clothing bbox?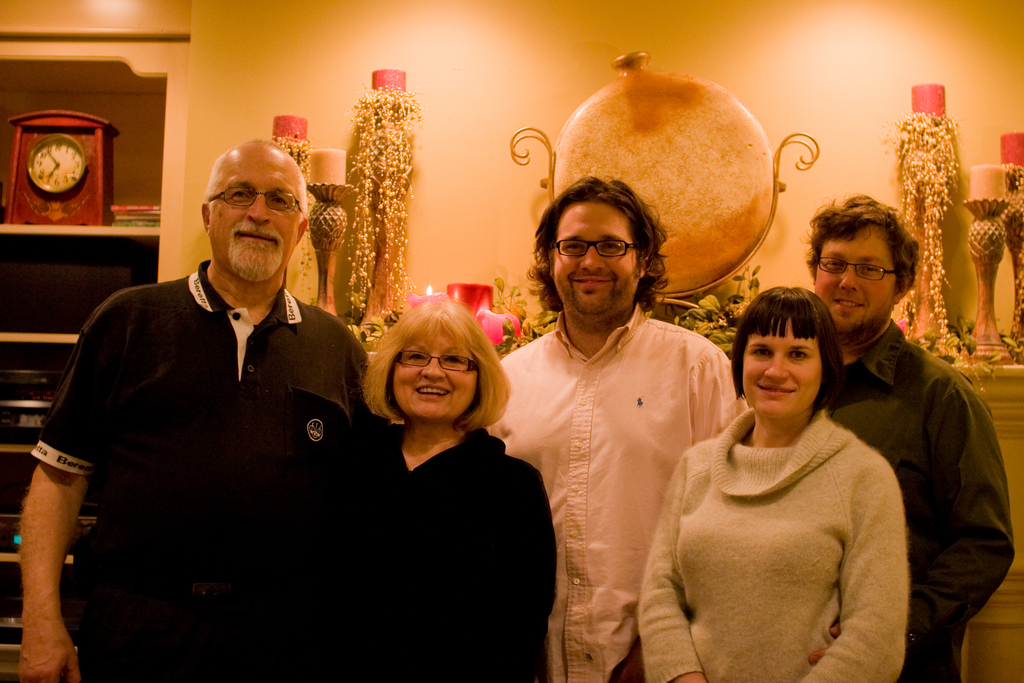
bbox=(827, 322, 1009, 682)
